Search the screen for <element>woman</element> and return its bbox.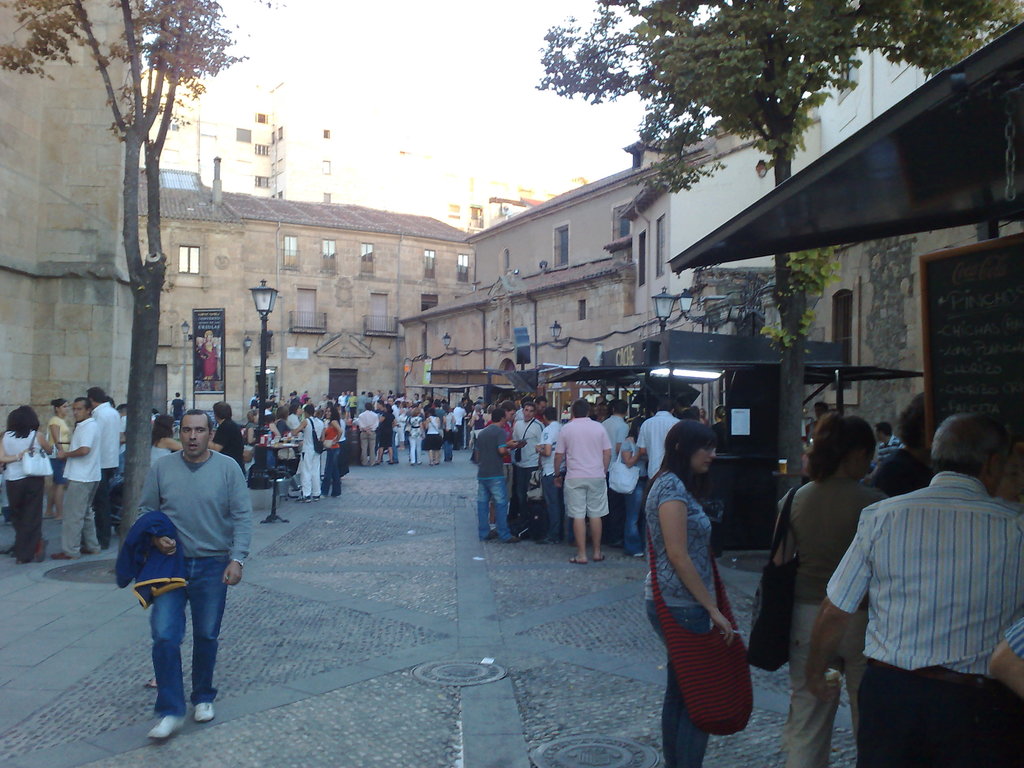
Found: left=199, top=329, right=219, bottom=394.
